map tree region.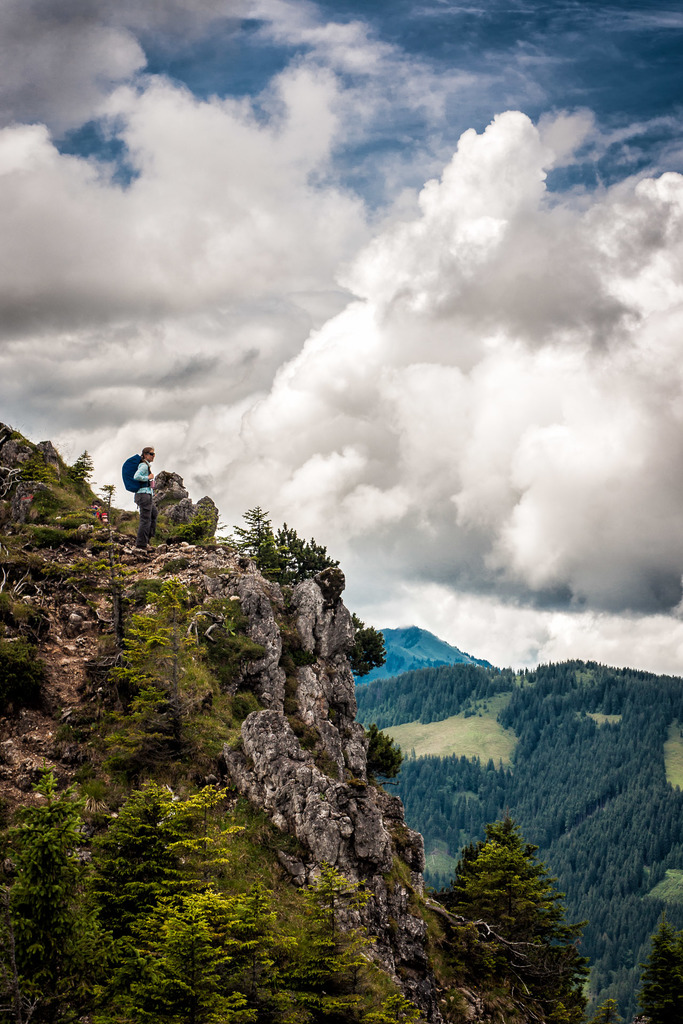
Mapped to 70,566,233,794.
